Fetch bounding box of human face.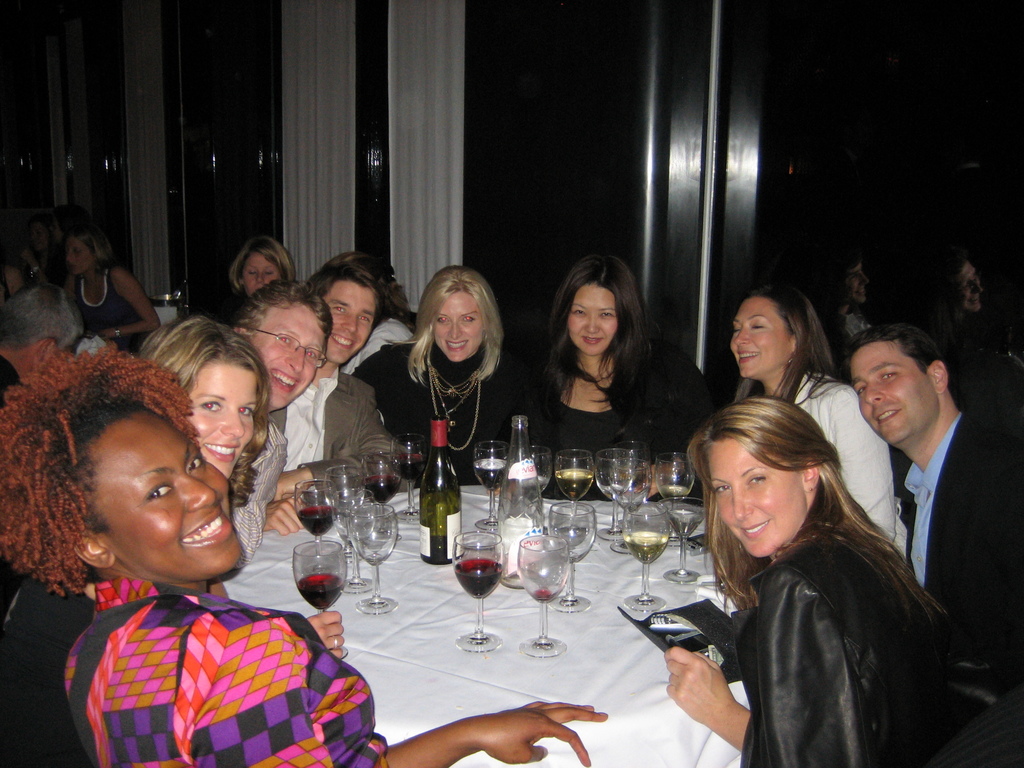
Bbox: {"left": 850, "top": 336, "right": 935, "bottom": 447}.
